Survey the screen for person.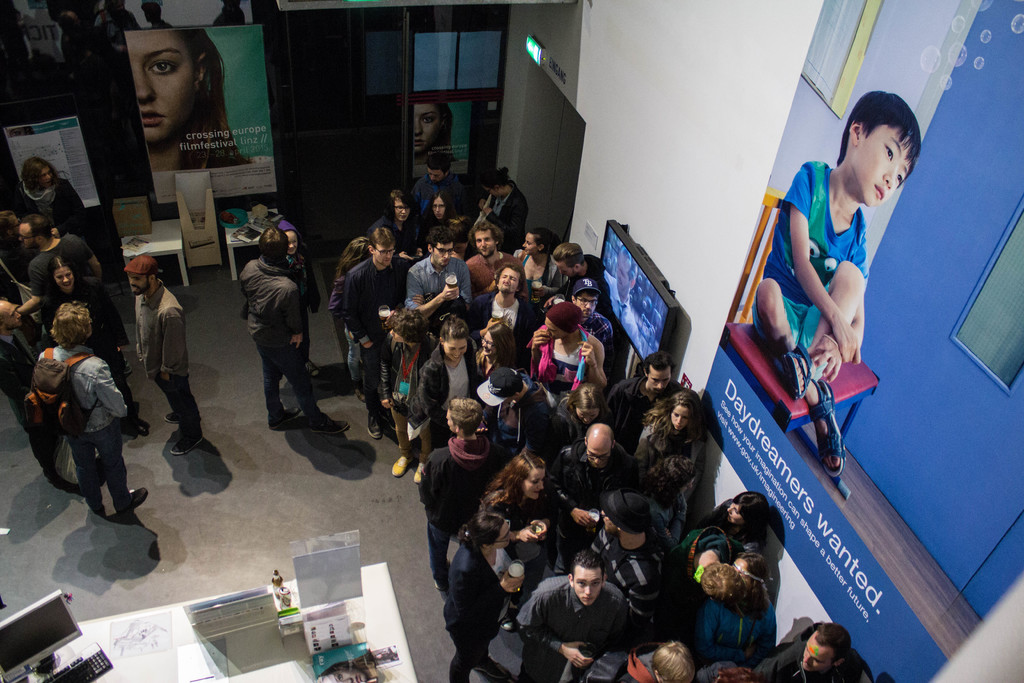
Survey found: (left=376, top=317, right=441, bottom=486).
